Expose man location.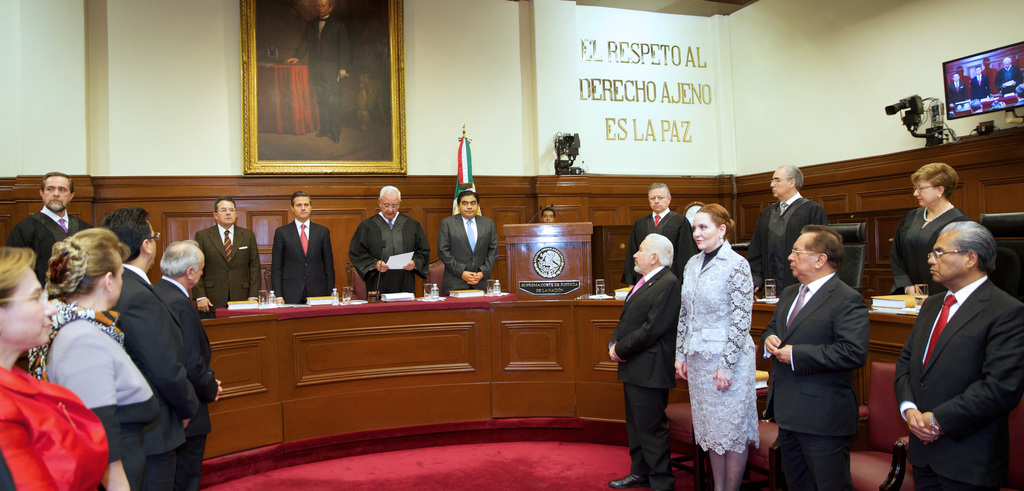
Exposed at pyautogui.locateOnScreen(882, 173, 1016, 486).
